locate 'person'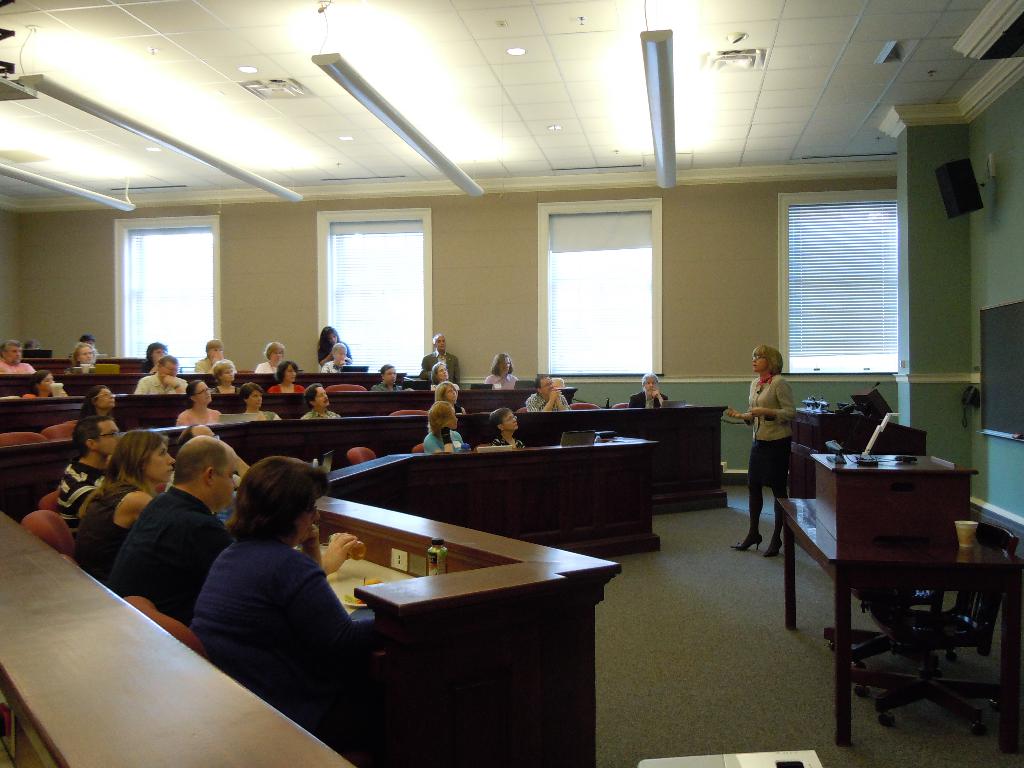
locate(424, 361, 459, 396)
